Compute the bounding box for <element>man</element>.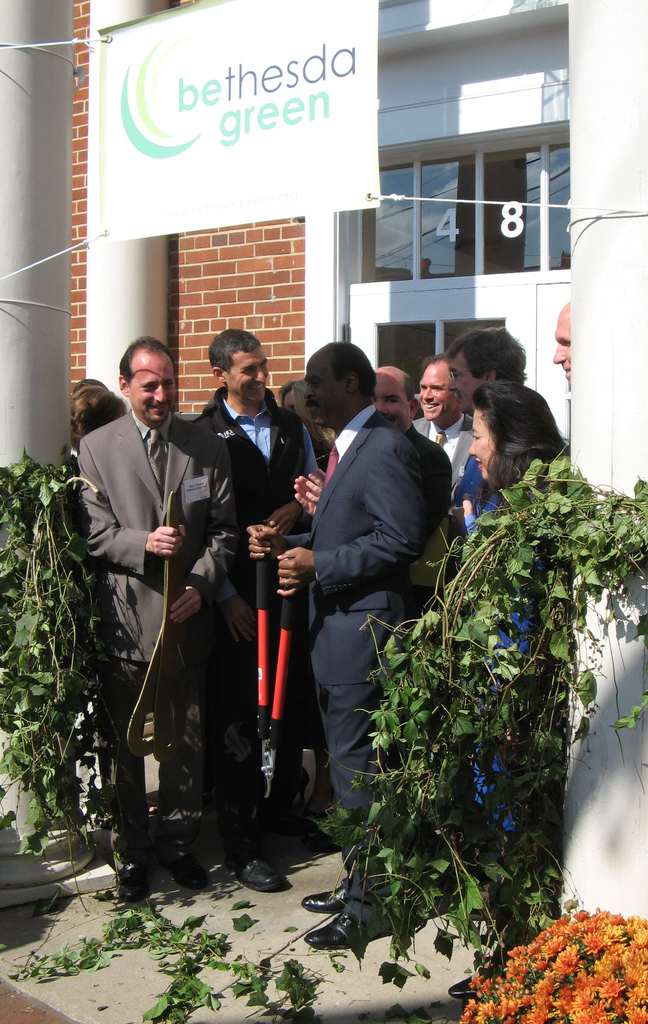
{"left": 69, "top": 334, "right": 238, "bottom": 885}.
